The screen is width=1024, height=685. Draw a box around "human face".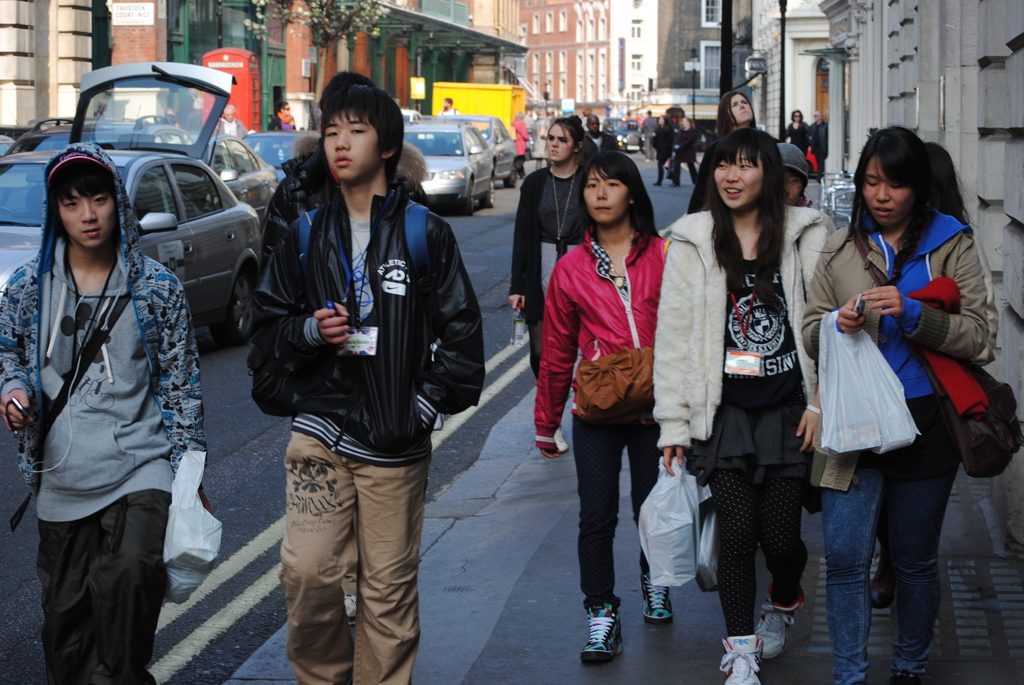
x1=783 y1=174 x2=804 y2=203.
